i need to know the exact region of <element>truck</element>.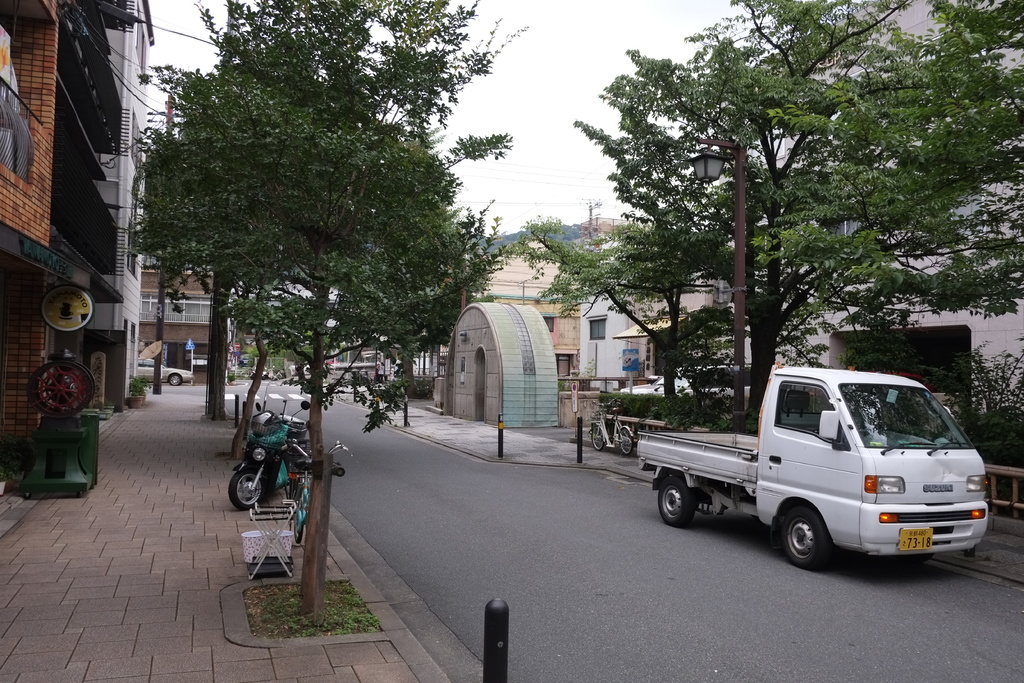
Region: bbox=[623, 369, 754, 410].
